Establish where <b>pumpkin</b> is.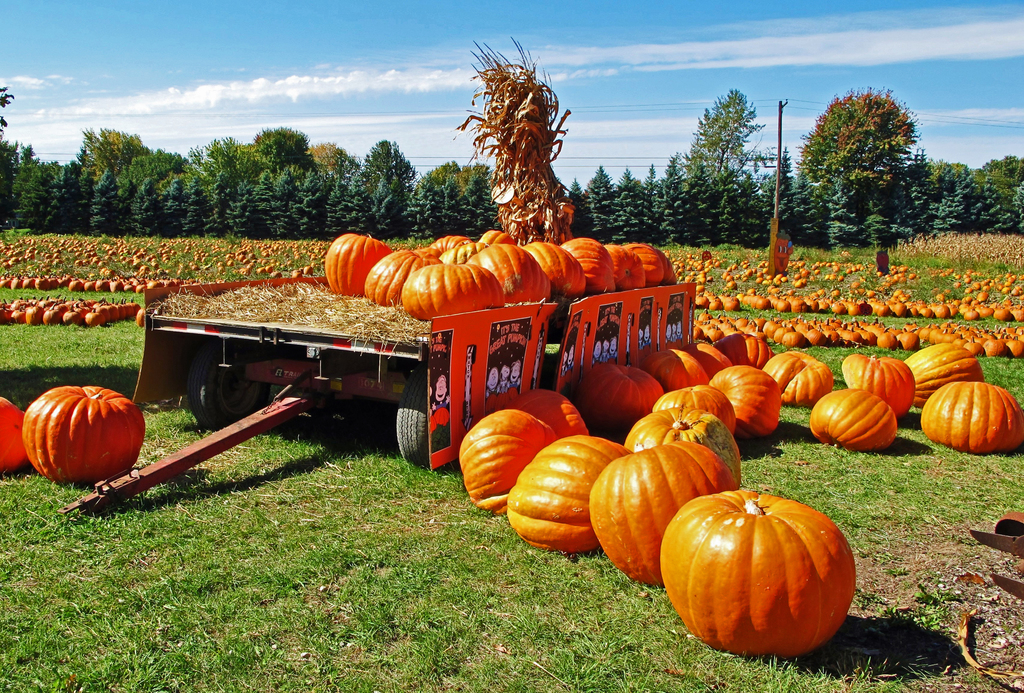
Established at [657,487,861,664].
